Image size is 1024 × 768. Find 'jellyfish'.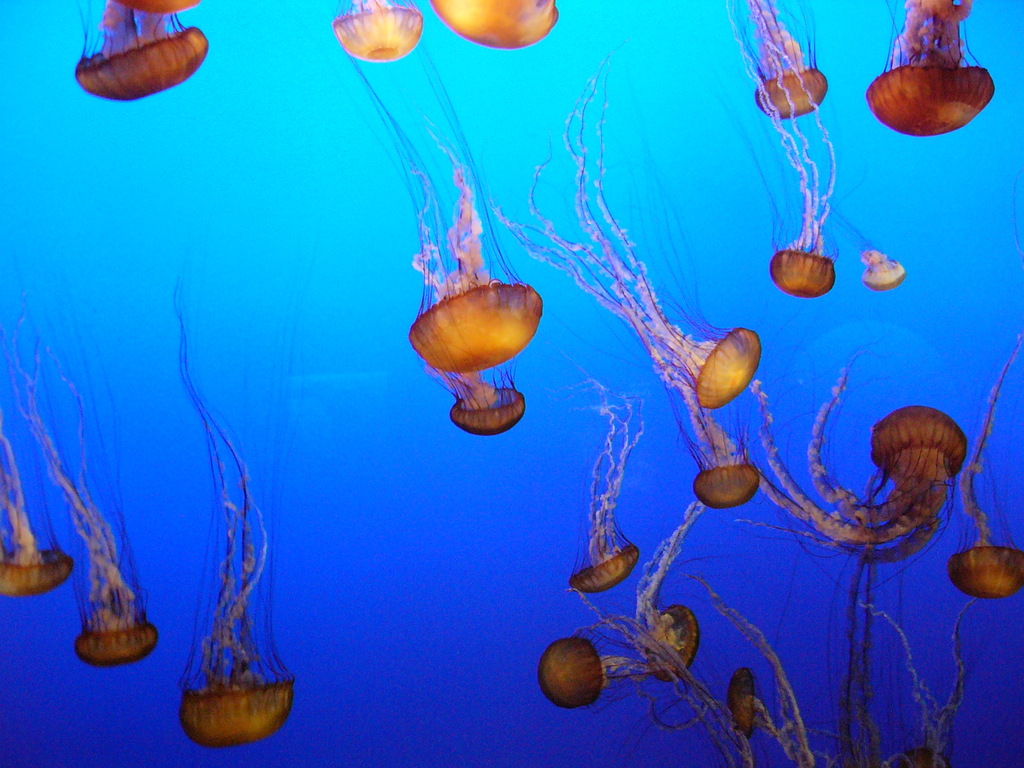
572/570/812/767.
